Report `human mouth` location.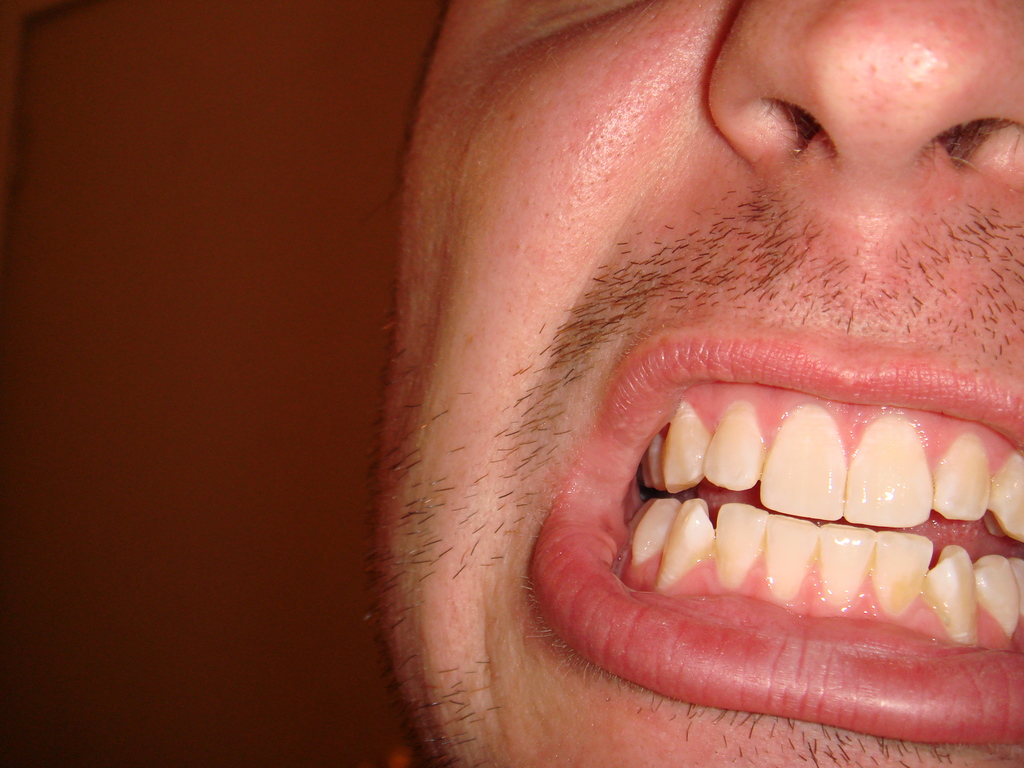
Report: box=[526, 312, 1023, 742].
